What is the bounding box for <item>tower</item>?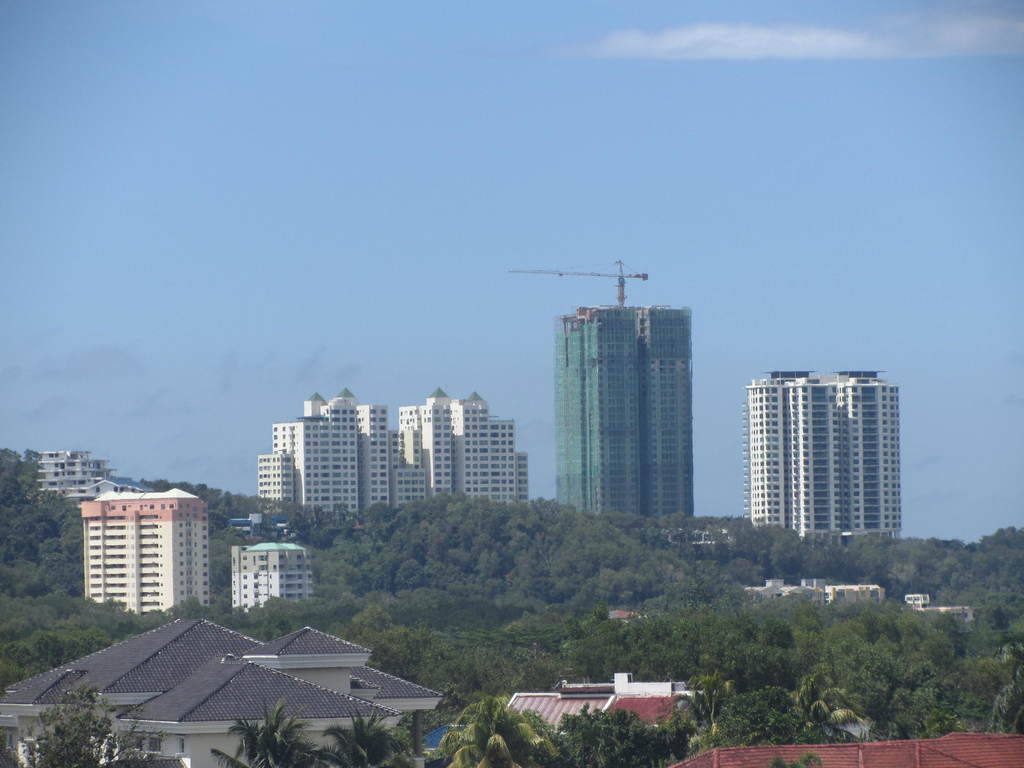
<box>392,388,456,515</box>.
